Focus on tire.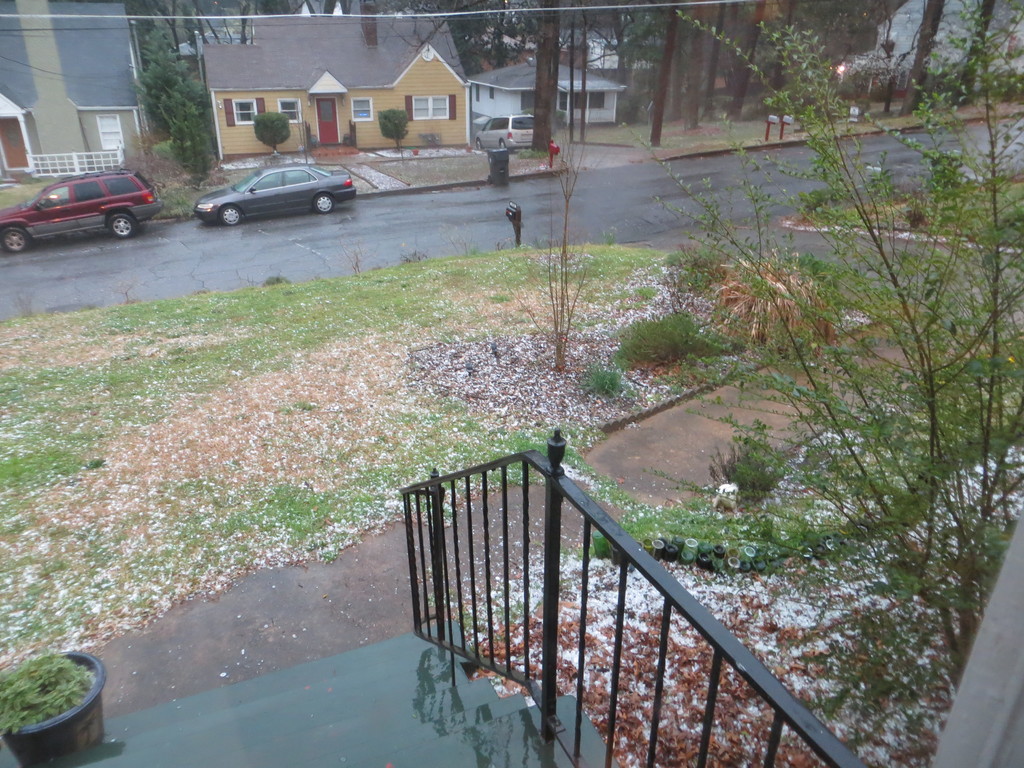
Focused at {"left": 109, "top": 207, "right": 138, "bottom": 240}.
